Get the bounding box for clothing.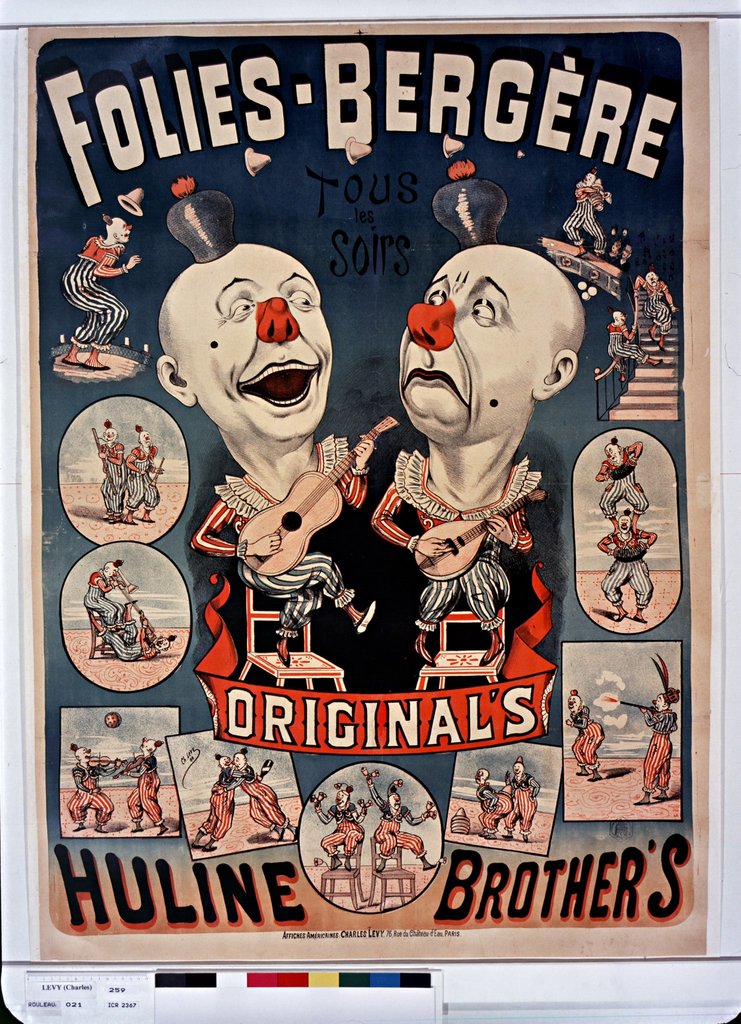
372, 449, 533, 630.
